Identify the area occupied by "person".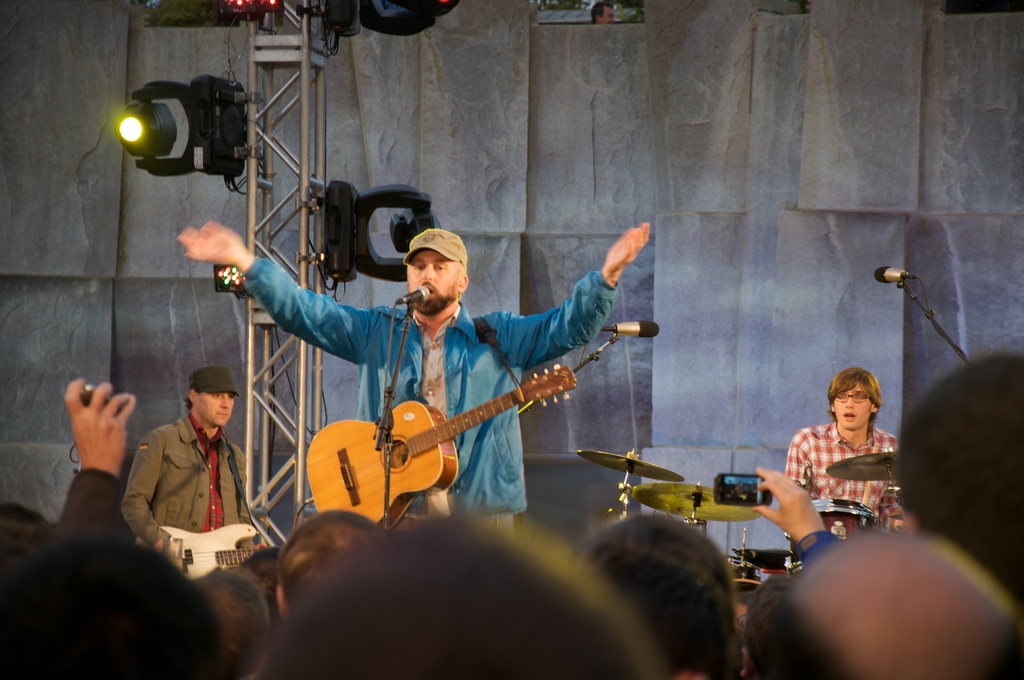
Area: bbox=[172, 219, 653, 527].
